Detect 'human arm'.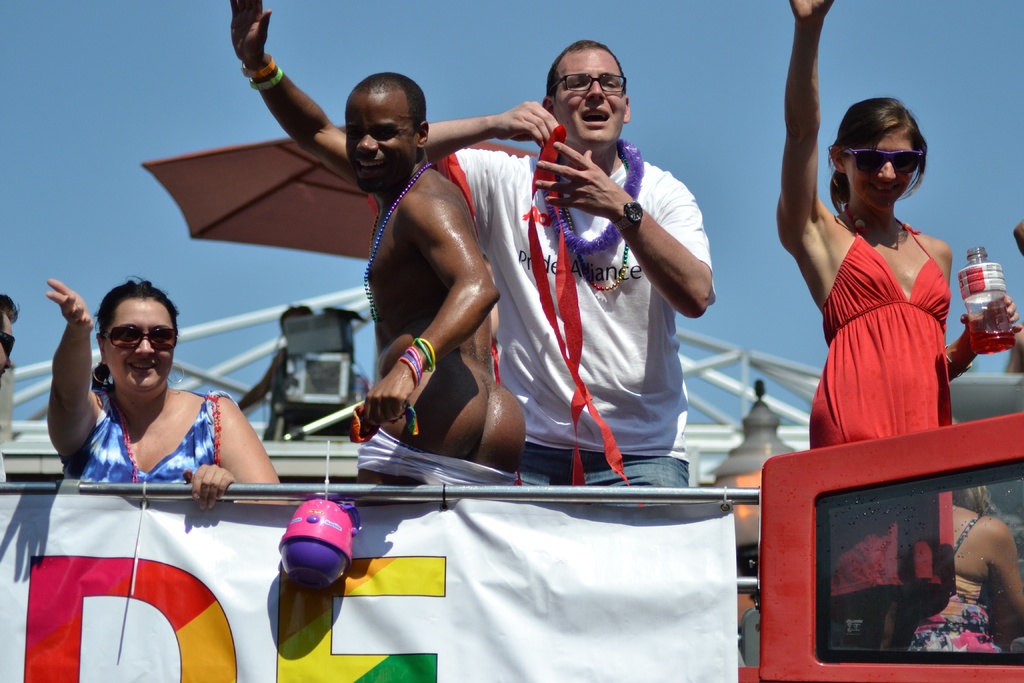
Detected at [220, 0, 372, 188].
